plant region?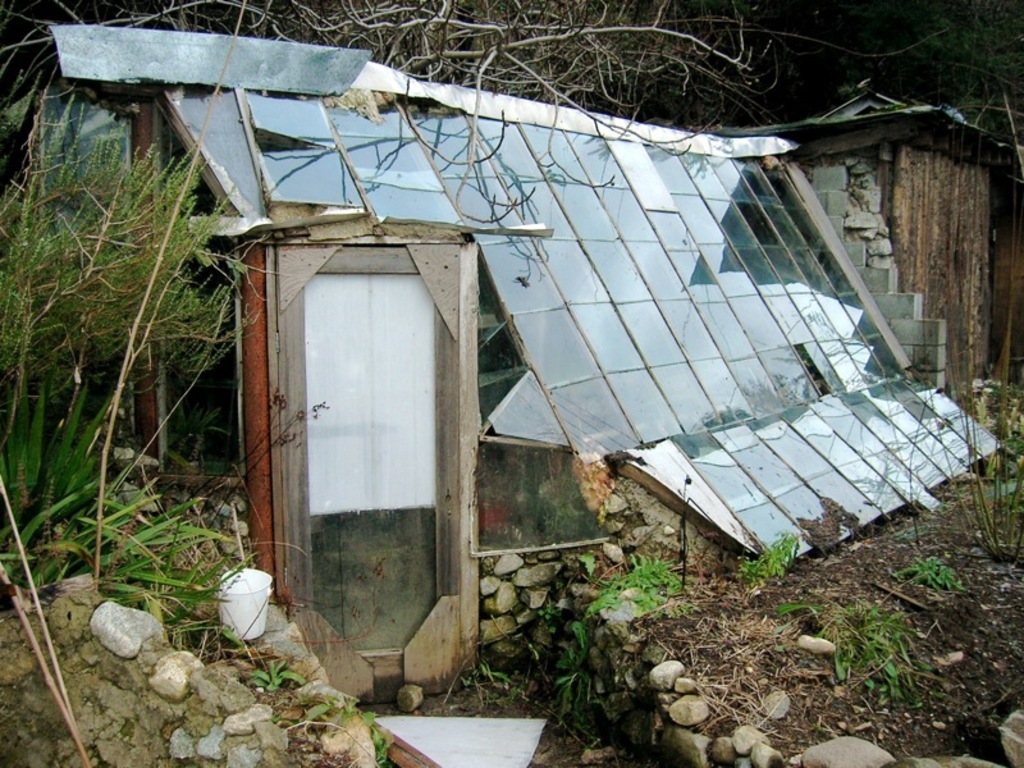
[left=538, top=549, right=684, bottom=712]
